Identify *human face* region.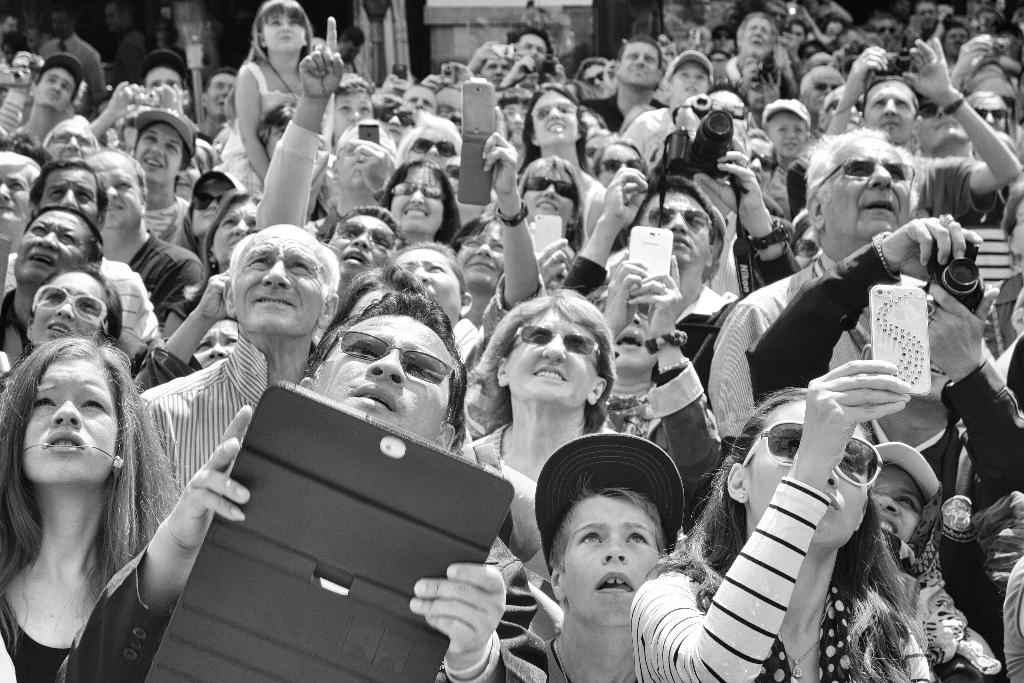
Region: 586,60,607,94.
